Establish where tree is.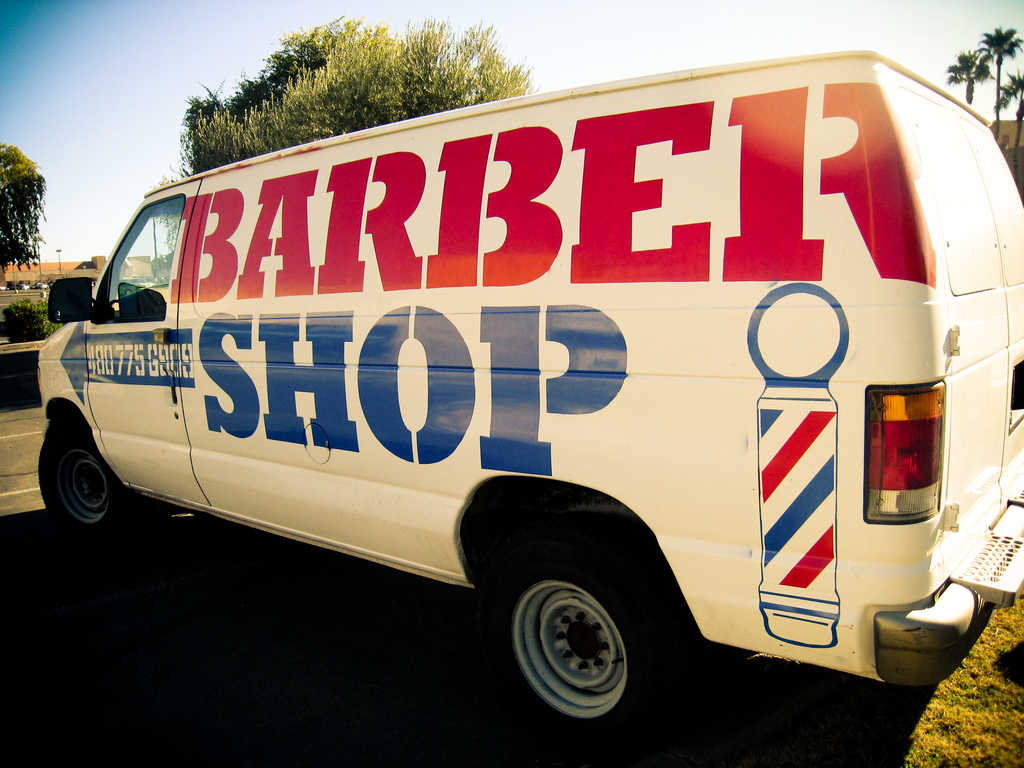
Established at (left=995, top=67, right=1023, bottom=188).
